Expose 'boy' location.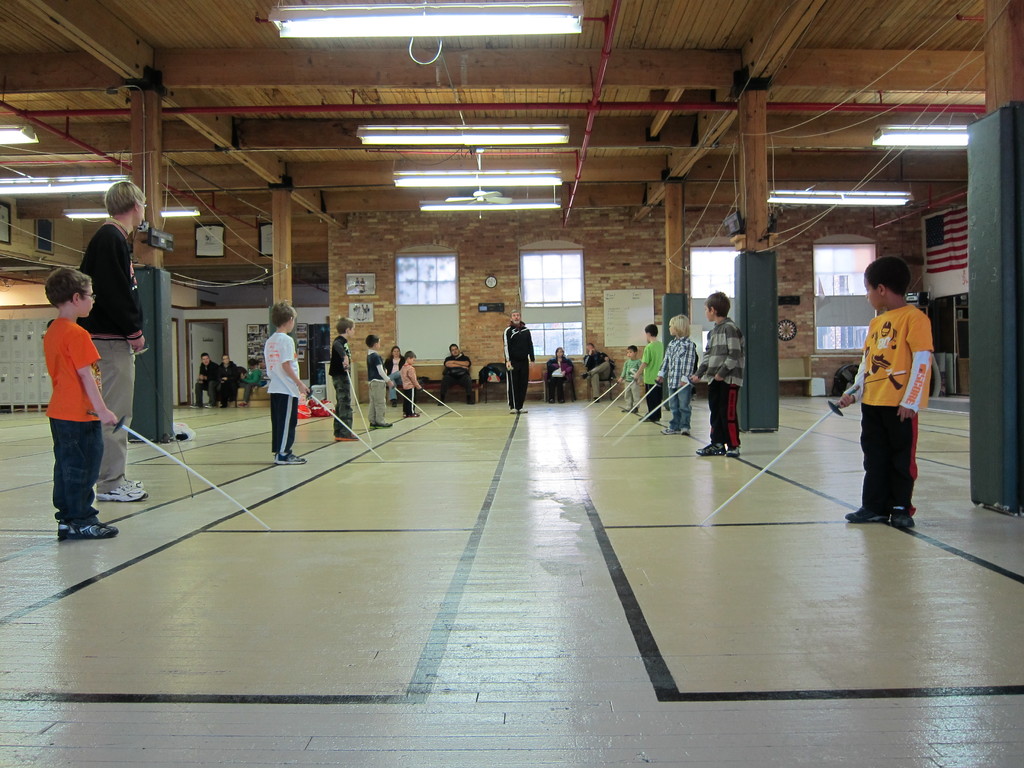
Exposed at rect(658, 316, 700, 437).
